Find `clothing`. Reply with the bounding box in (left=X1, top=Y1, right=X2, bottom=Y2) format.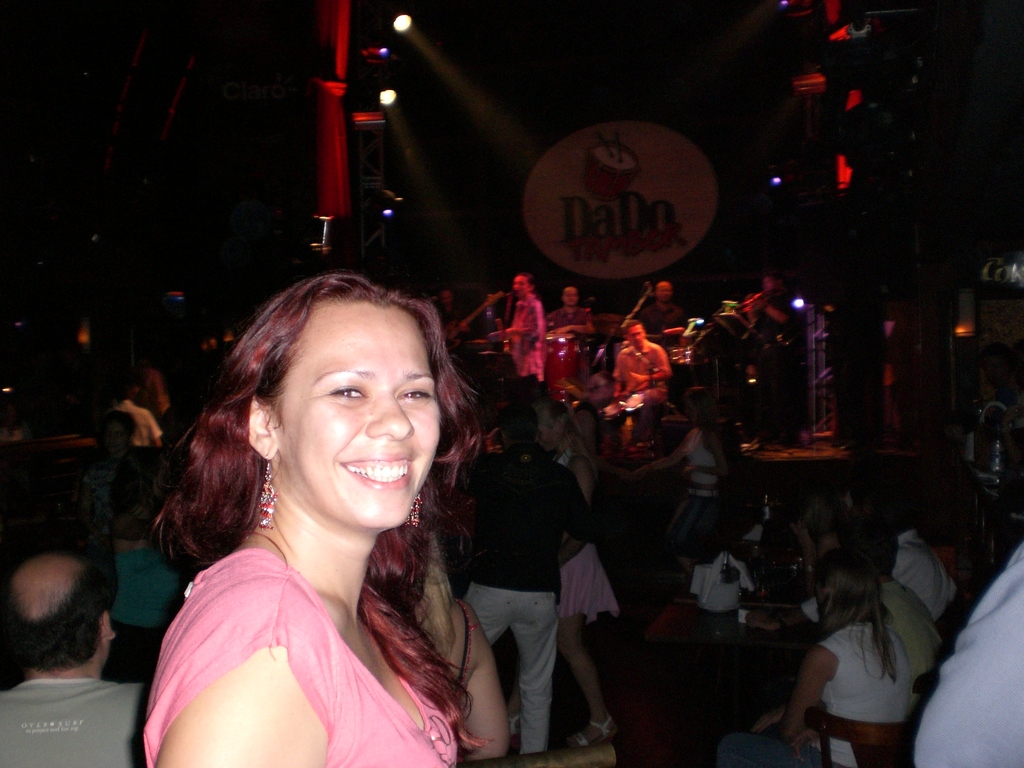
(left=510, top=296, right=546, bottom=383).
